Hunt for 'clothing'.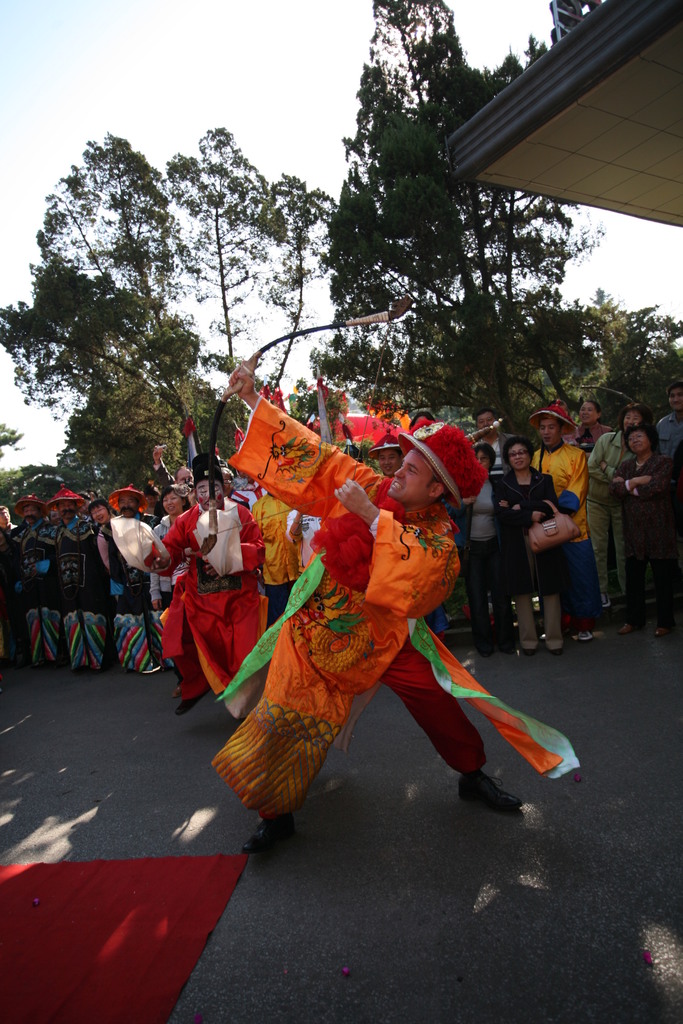
Hunted down at left=102, top=501, right=167, bottom=659.
